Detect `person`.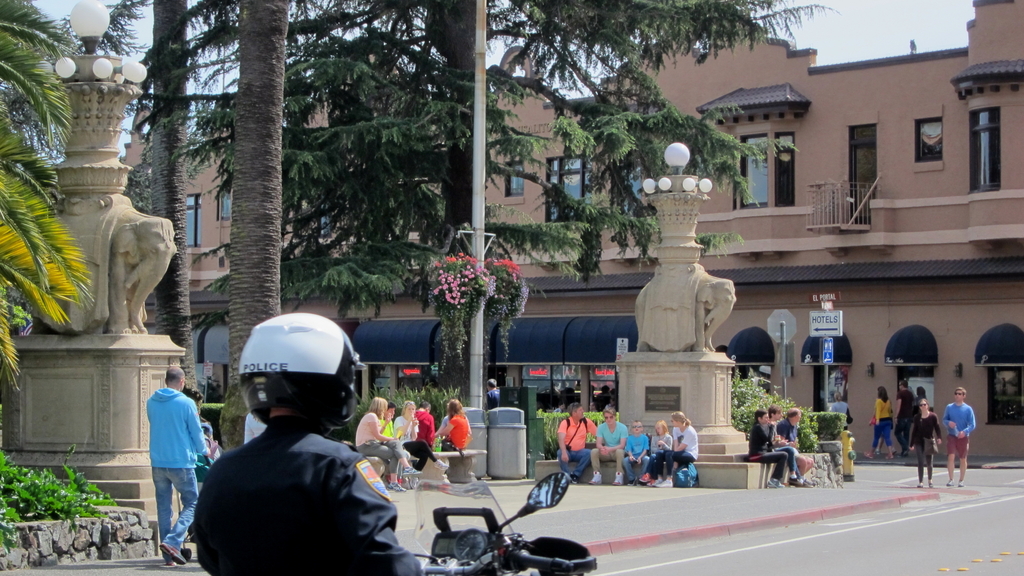
Detected at (906, 398, 938, 493).
